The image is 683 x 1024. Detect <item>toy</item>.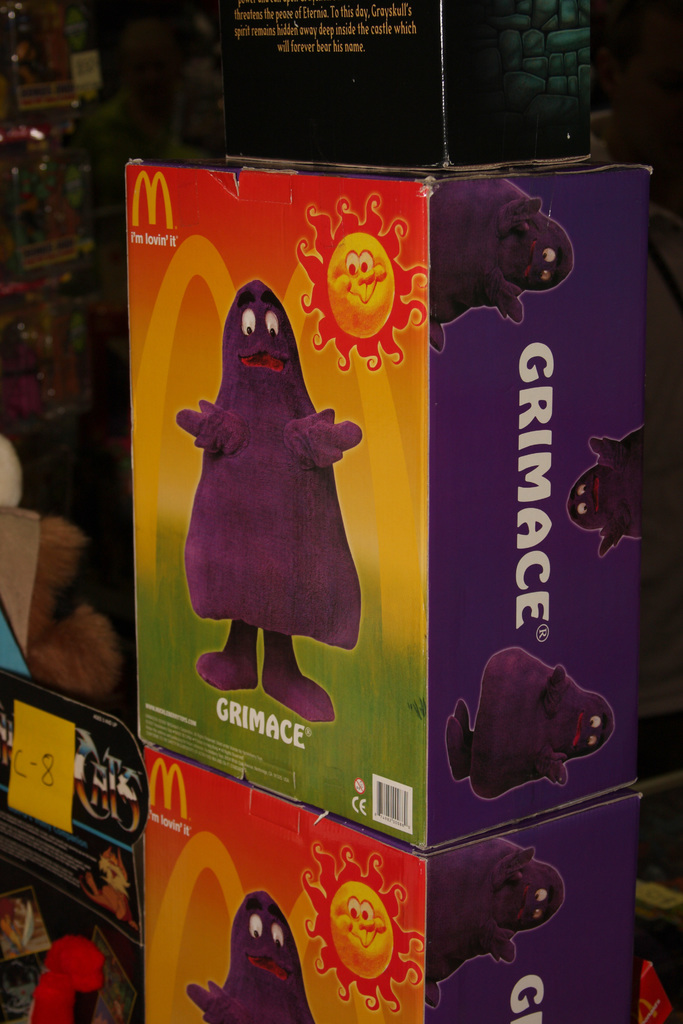
Detection: bbox=(563, 428, 644, 557).
